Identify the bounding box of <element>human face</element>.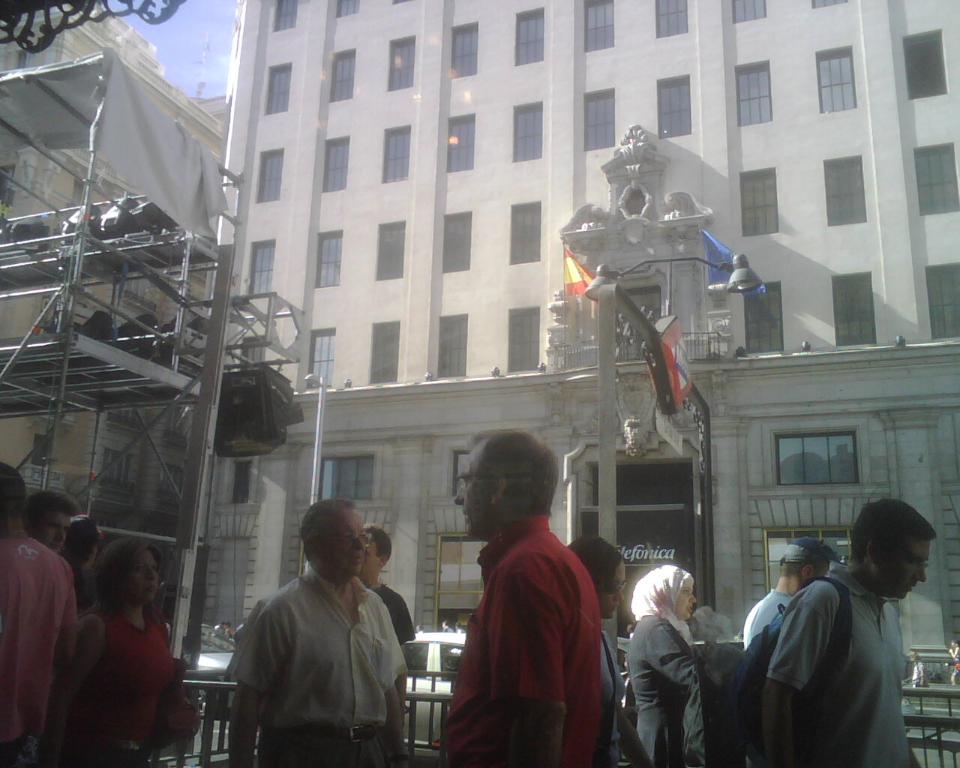
left=321, top=508, right=364, bottom=574.
